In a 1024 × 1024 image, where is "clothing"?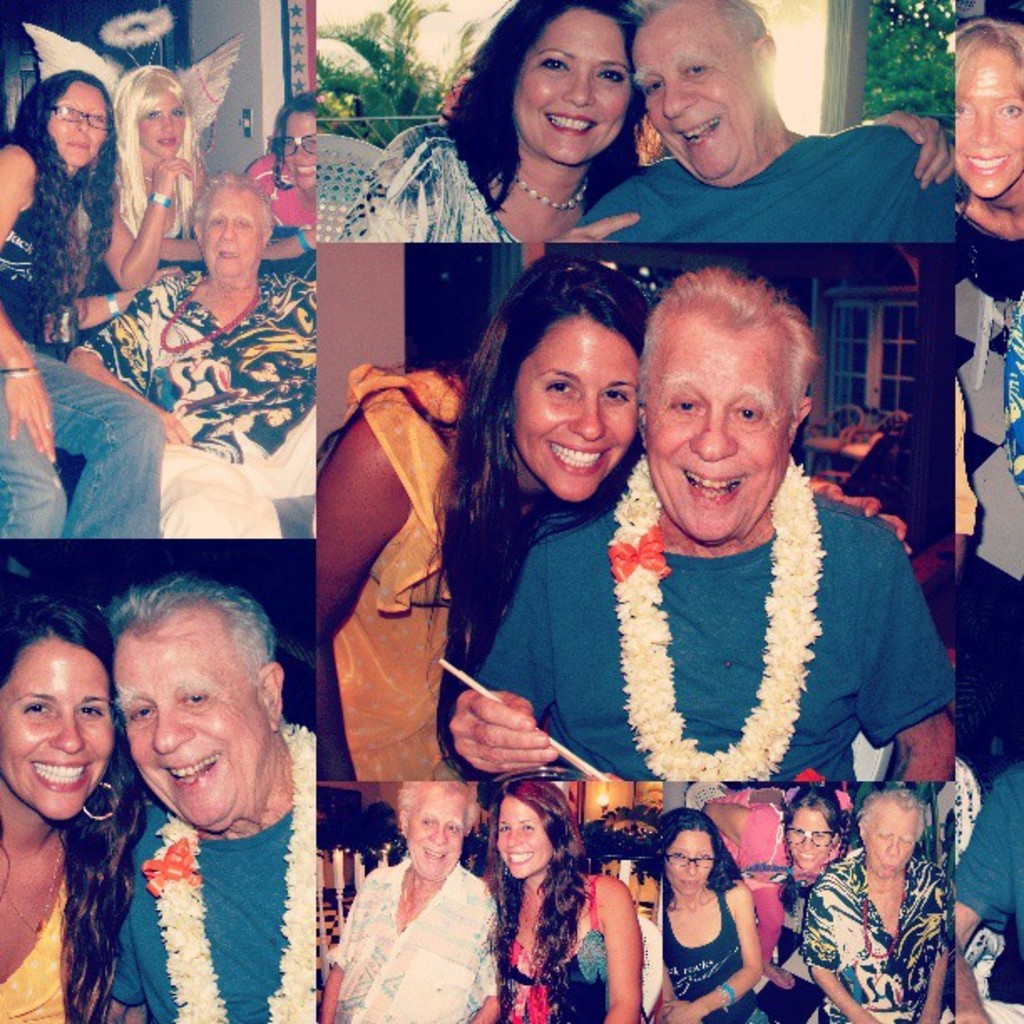
x1=723, y1=796, x2=850, y2=967.
